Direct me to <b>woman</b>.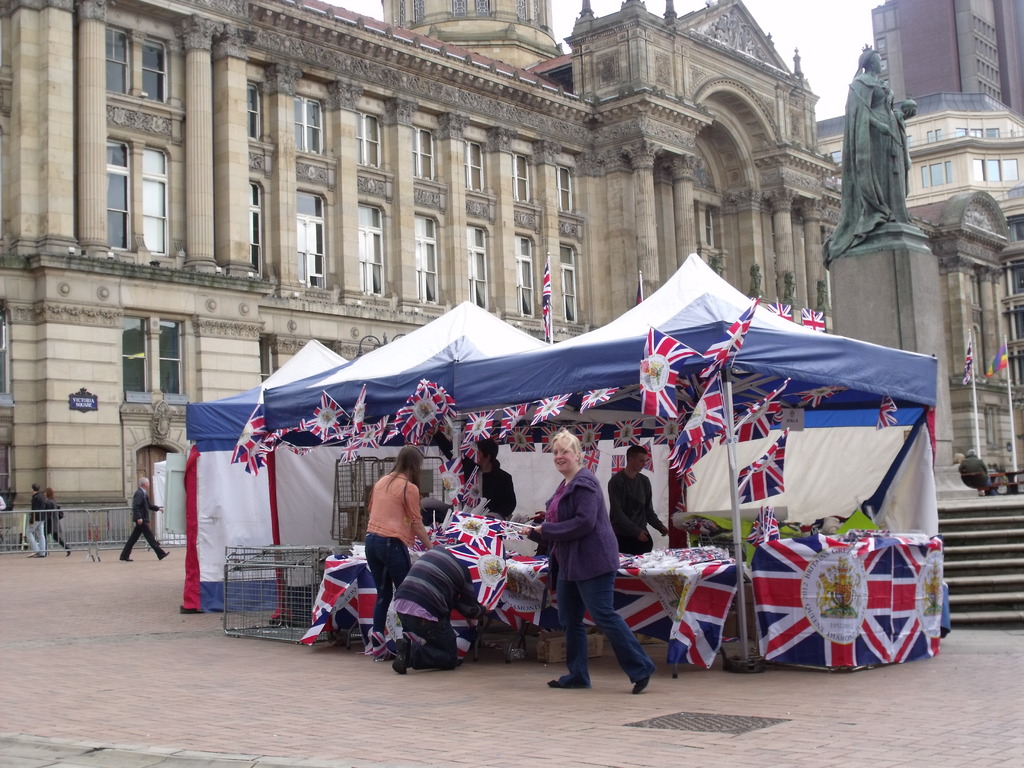
Direction: box=[518, 426, 661, 709].
